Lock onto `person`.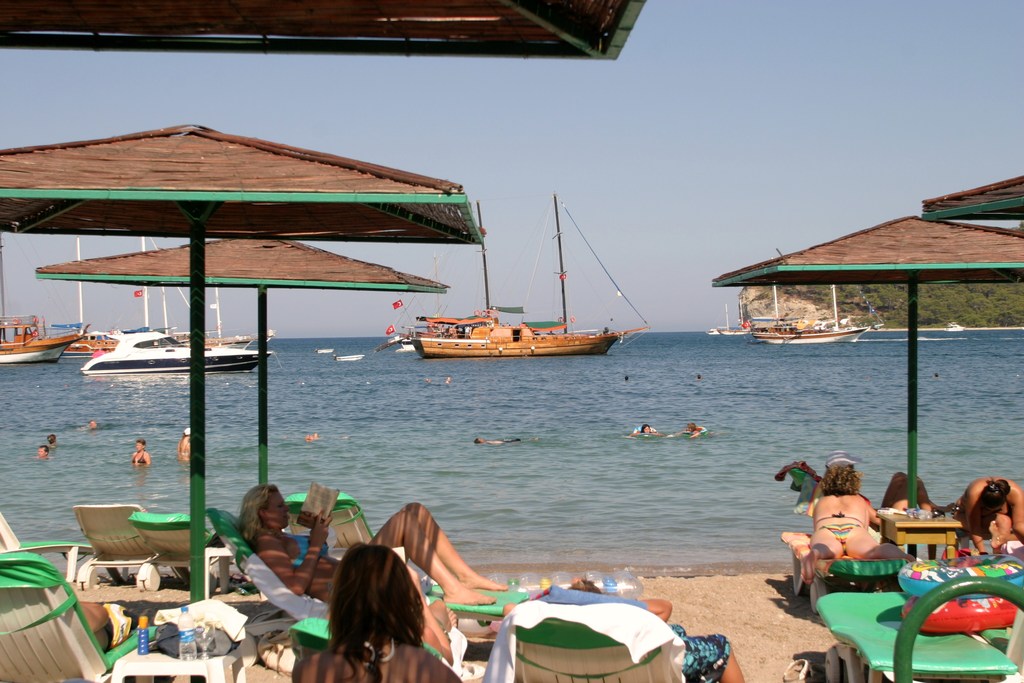
Locked: 131,436,149,465.
